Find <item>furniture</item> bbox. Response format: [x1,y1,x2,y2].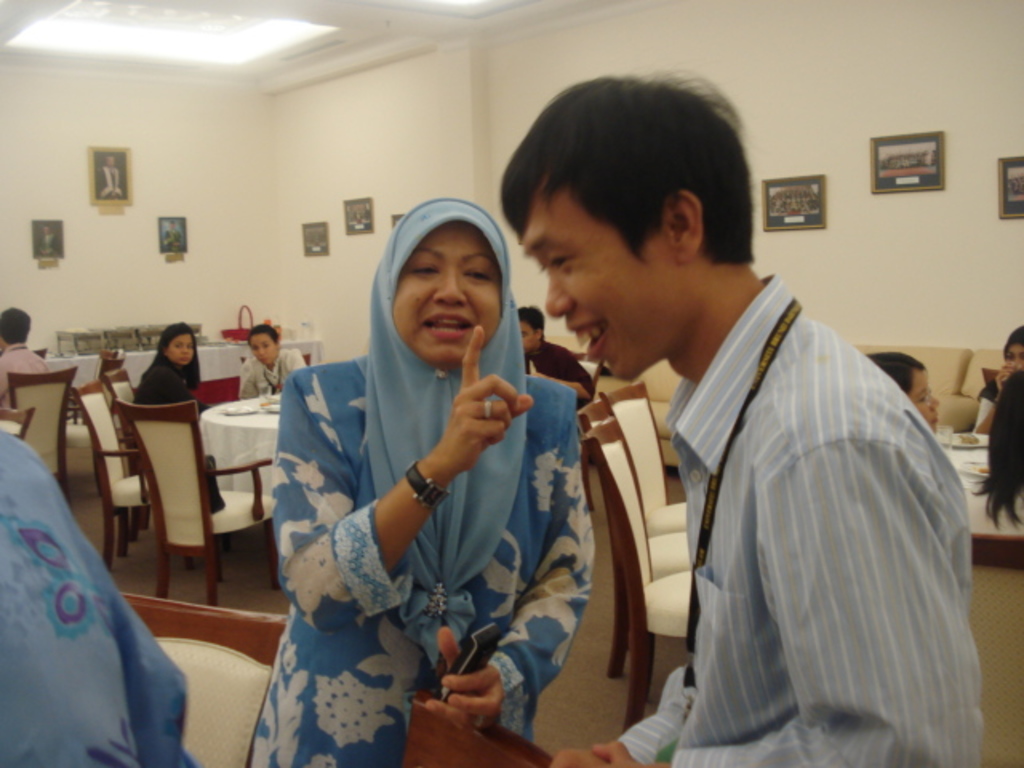
[923,346,1005,422].
